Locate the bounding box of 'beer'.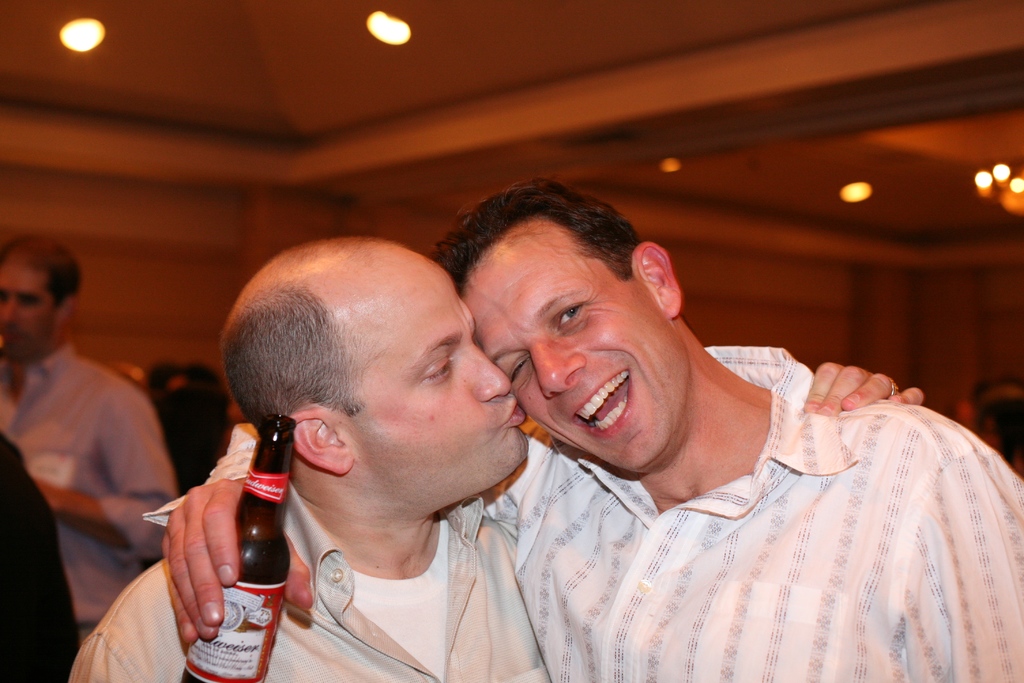
Bounding box: box(178, 409, 293, 682).
